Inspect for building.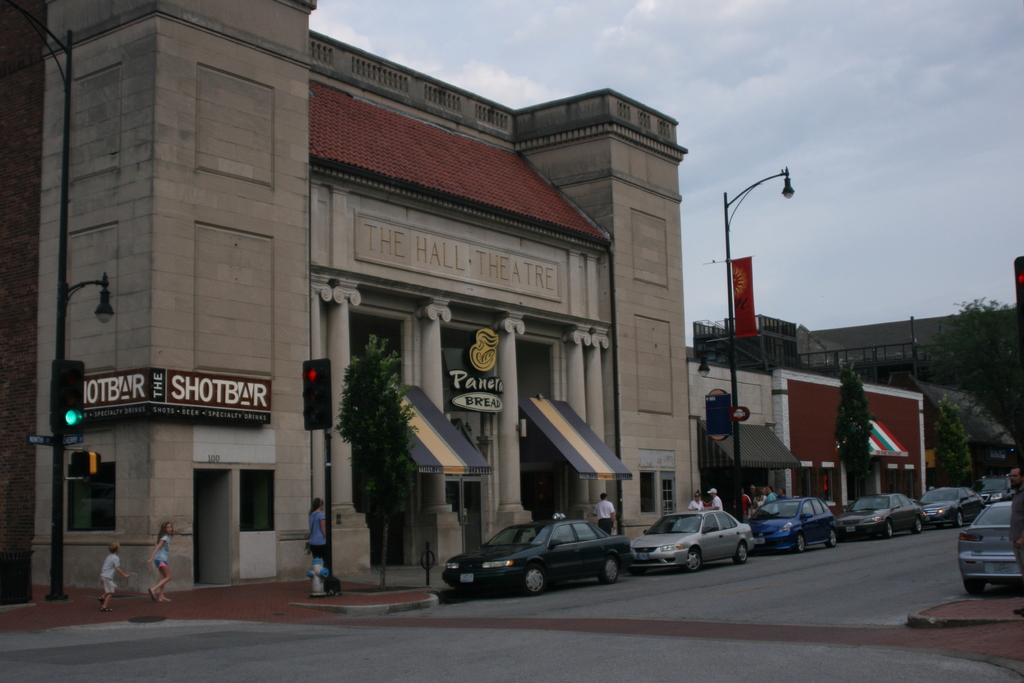
Inspection: <region>700, 313, 1023, 513</region>.
